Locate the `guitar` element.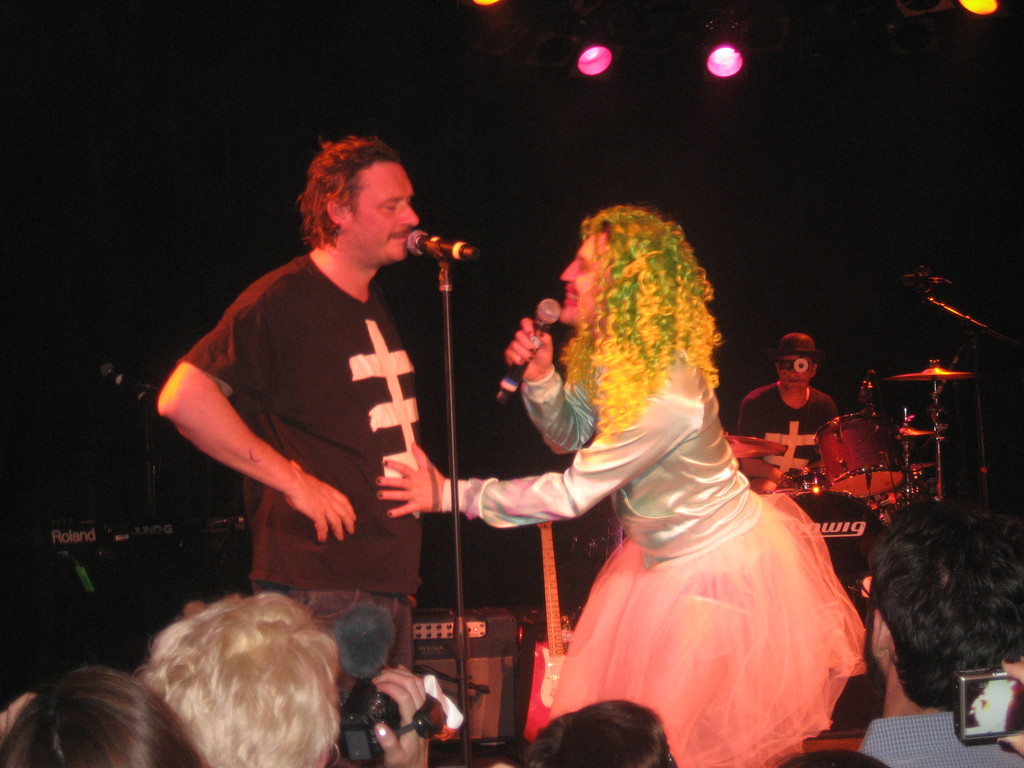
Element bbox: [522, 517, 577, 748].
